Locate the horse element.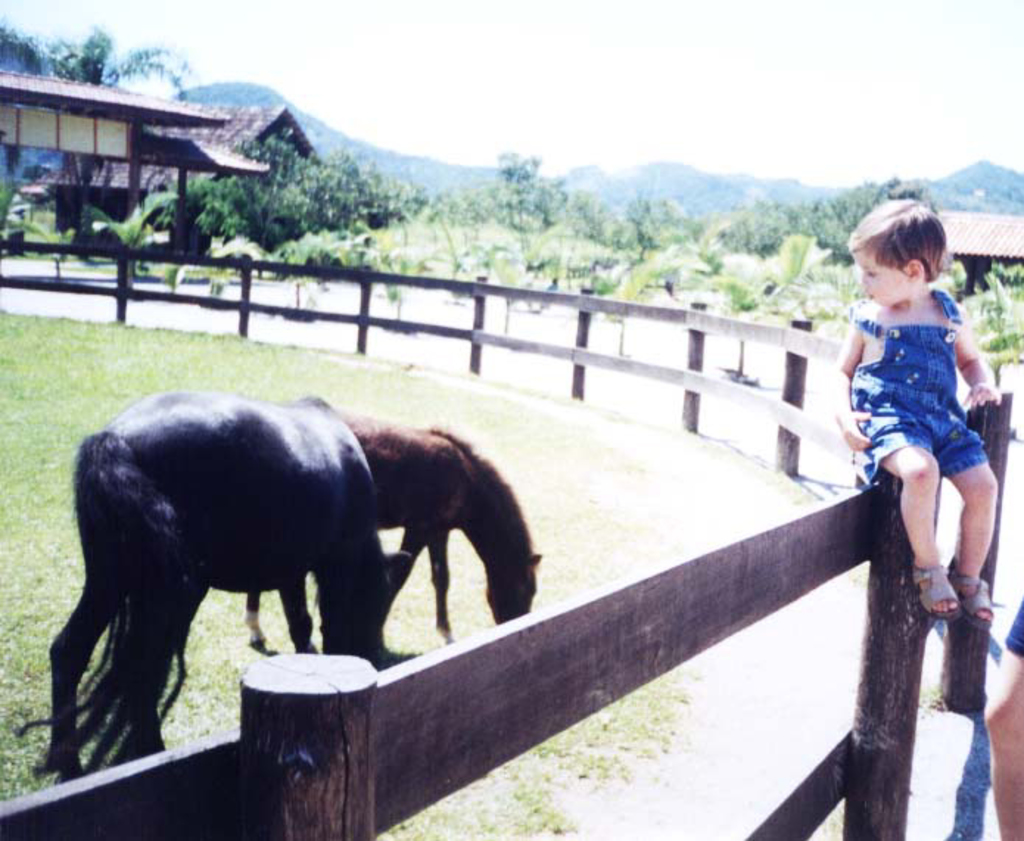
Element bbox: 9:384:414:785.
